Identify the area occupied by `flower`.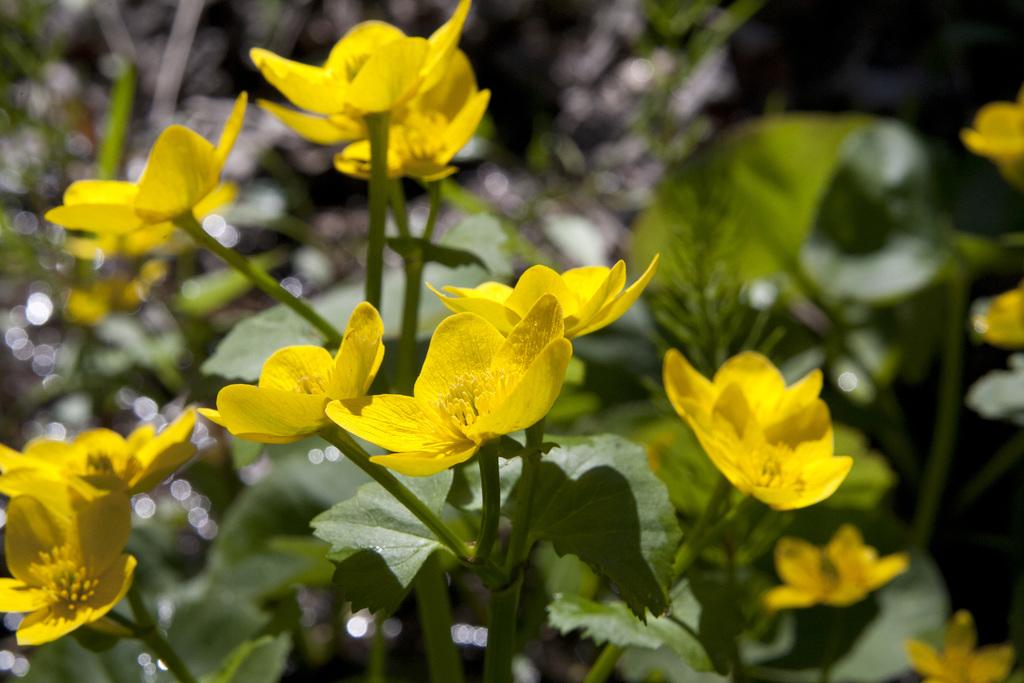
Area: (left=324, top=294, right=572, bottom=479).
